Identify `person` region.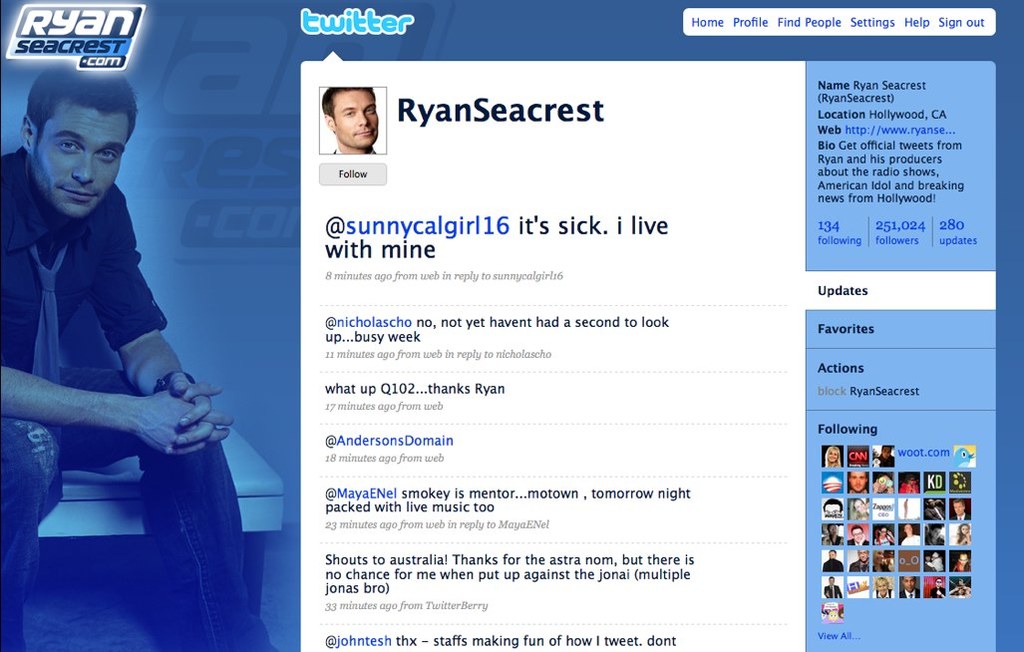
Region: x1=946, y1=493, x2=971, y2=518.
